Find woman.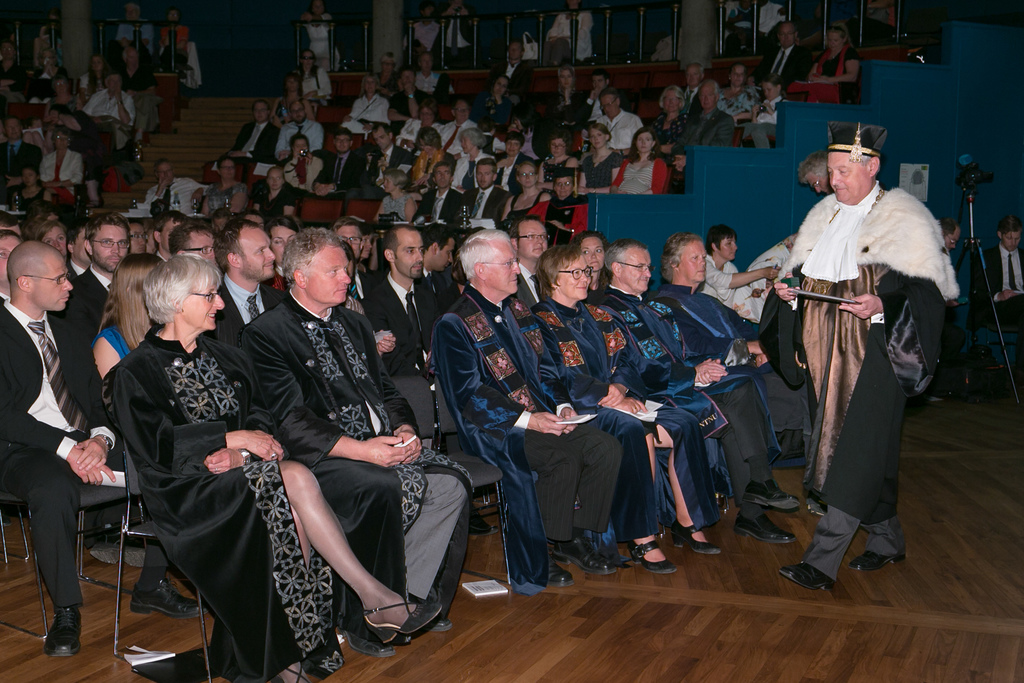
289:46:336:97.
